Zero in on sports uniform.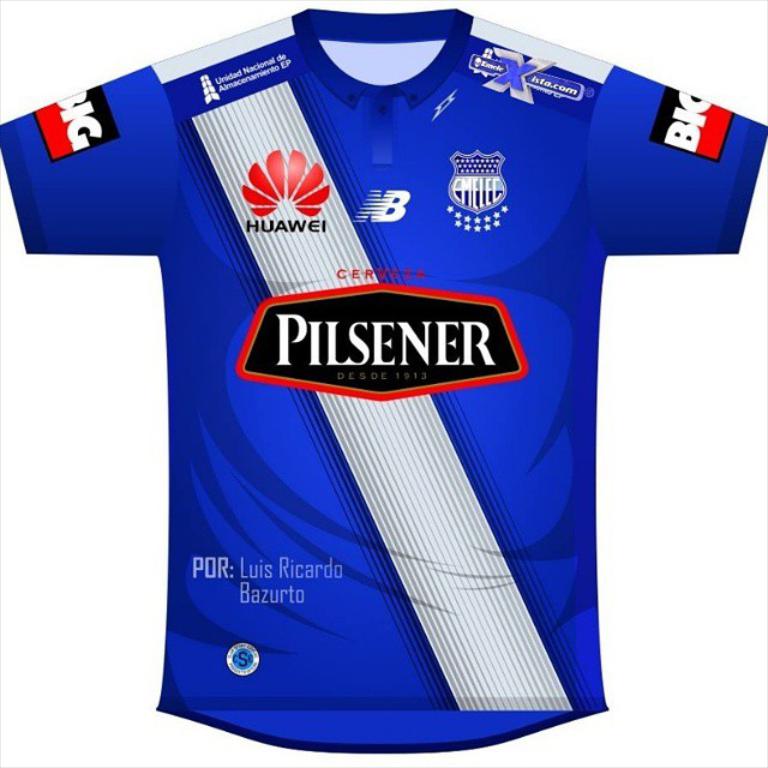
Zeroed in: left=0, top=6, right=766, bottom=758.
